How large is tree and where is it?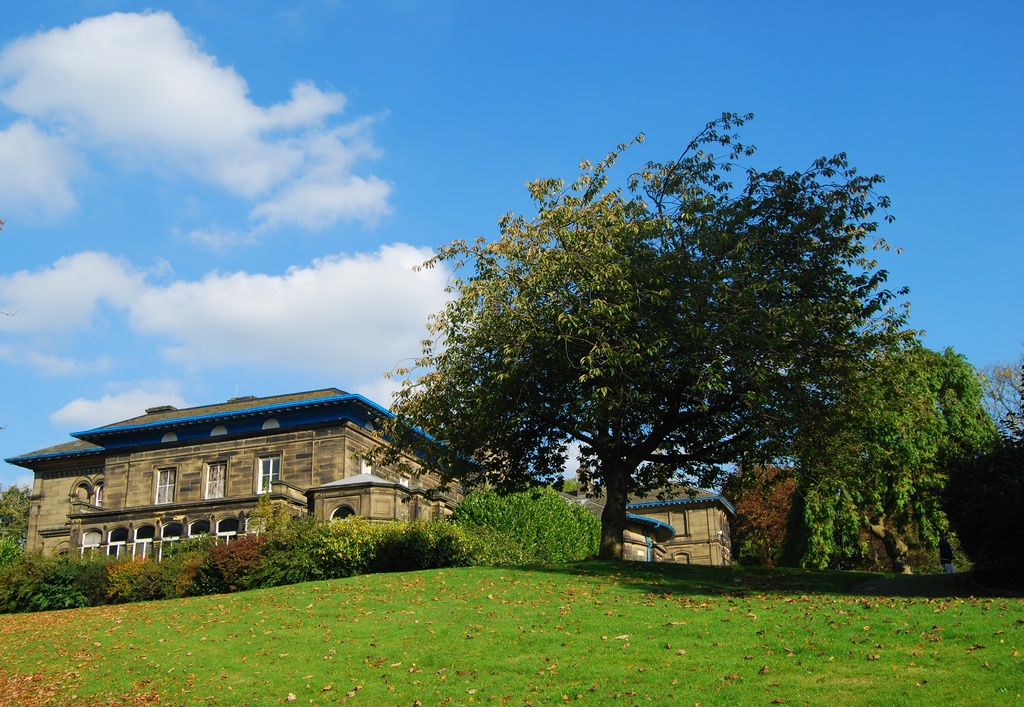
Bounding box: [left=737, top=321, right=1002, bottom=574].
